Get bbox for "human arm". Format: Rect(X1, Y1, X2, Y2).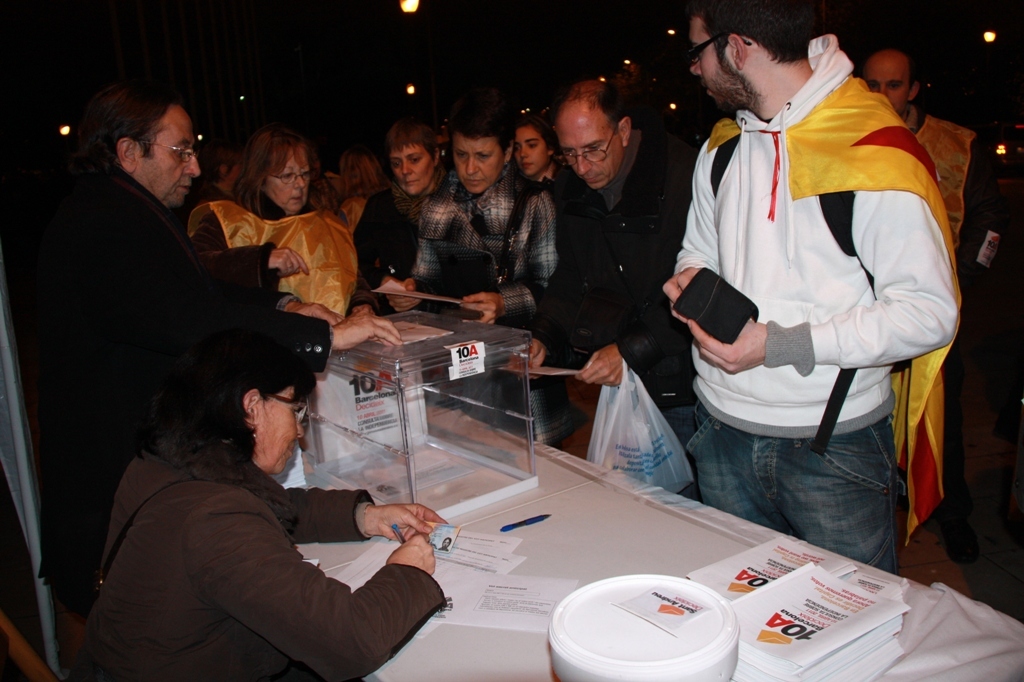
Rect(189, 205, 310, 273).
